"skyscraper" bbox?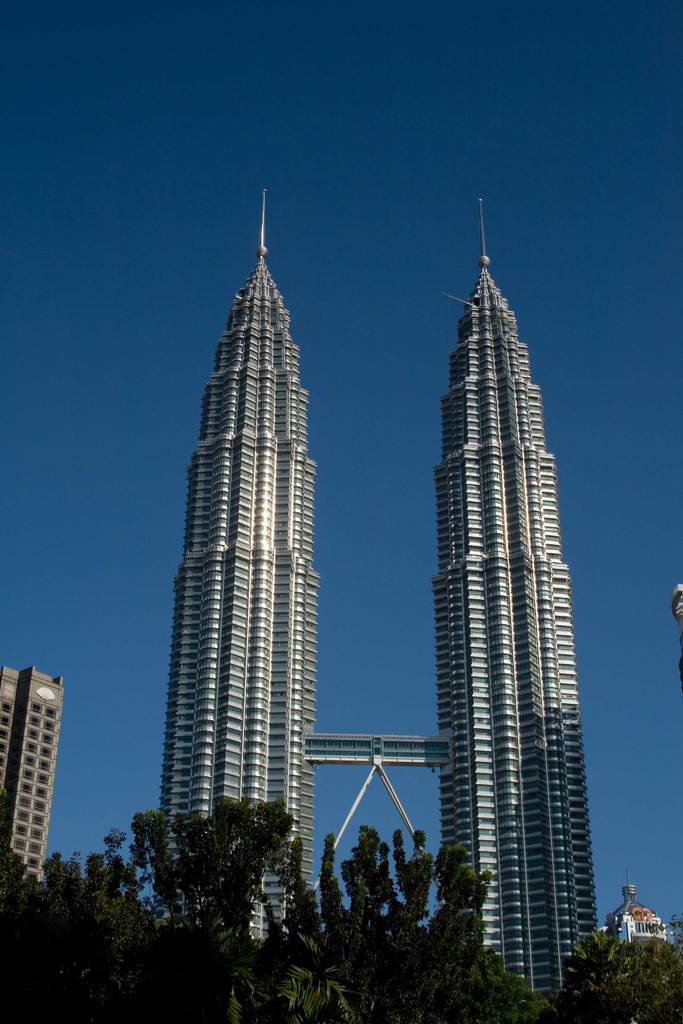
[436, 197, 600, 1000]
